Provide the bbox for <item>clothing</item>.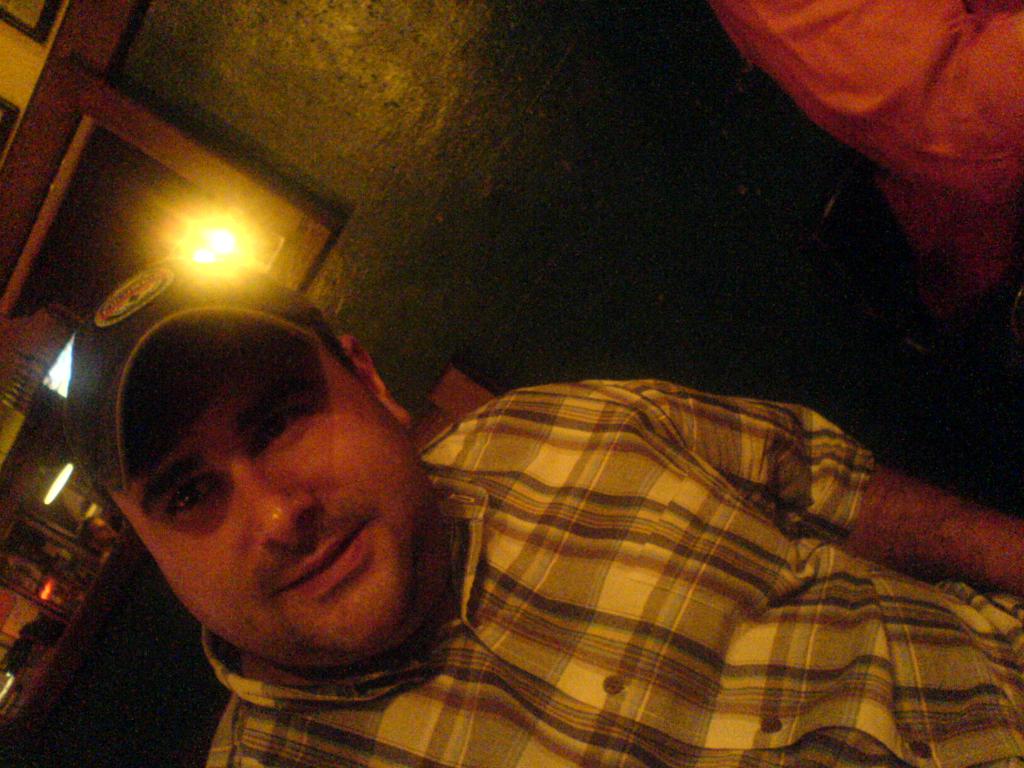
348 346 1012 748.
